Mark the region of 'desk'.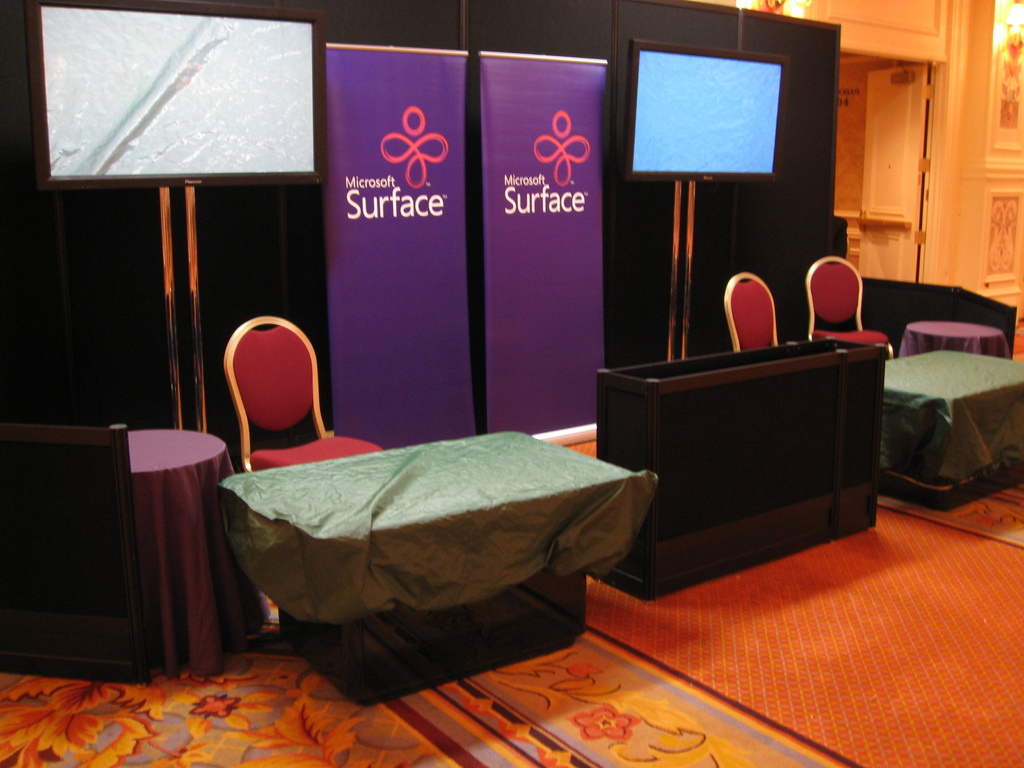
Region: 212, 424, 665, 708.
